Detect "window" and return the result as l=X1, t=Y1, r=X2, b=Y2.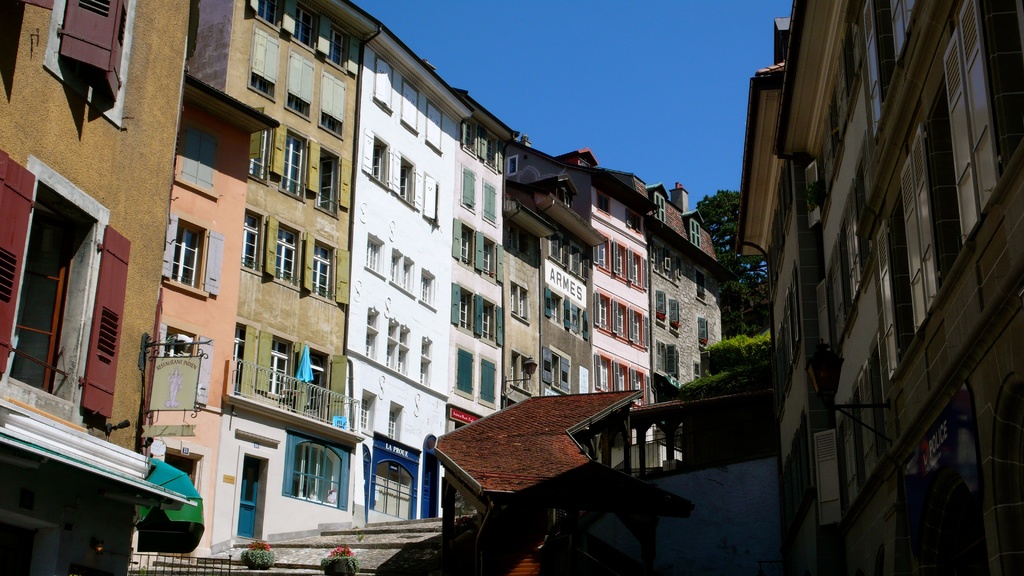
l=12, t=142, r=98, b=445.
